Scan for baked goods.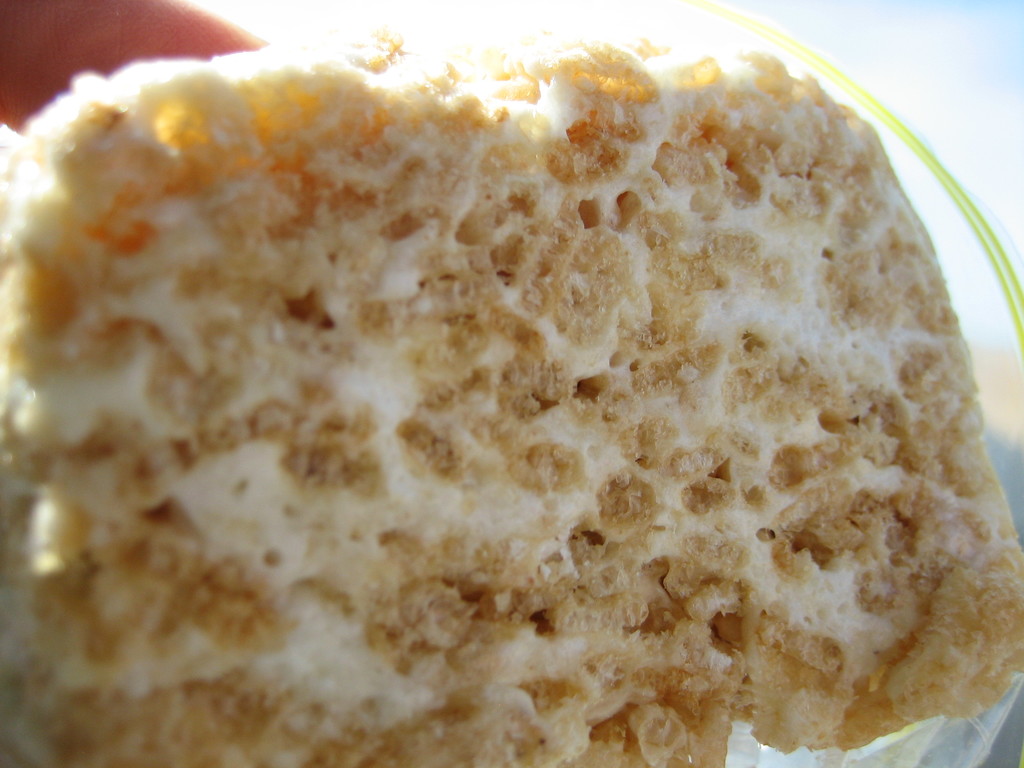
Scan result: bbox(52, 31, 1023, 767).
